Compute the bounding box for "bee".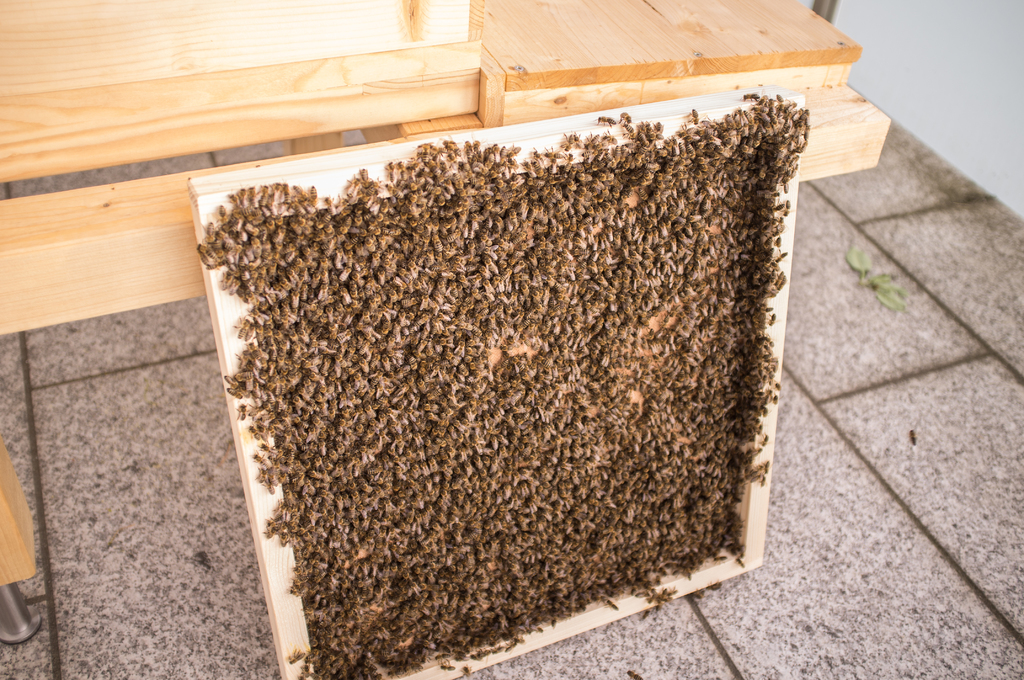
[x1=500, y1=269, x2=511, y2=285].
